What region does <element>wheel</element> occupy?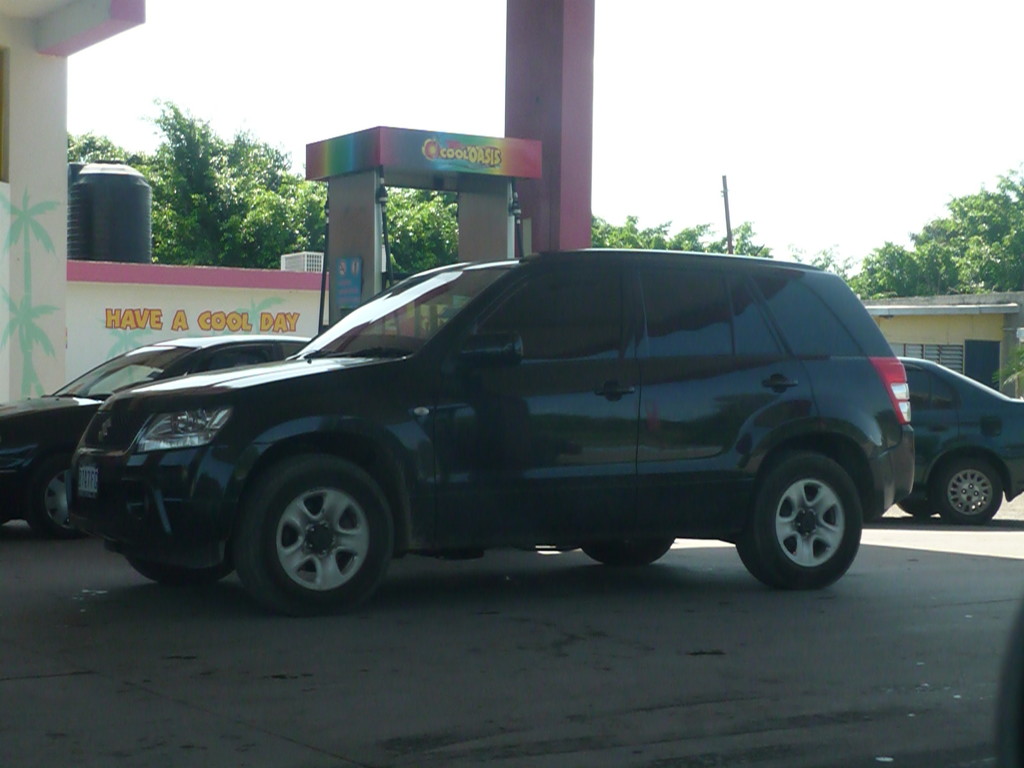
<box>129,550,233,585</box>.
